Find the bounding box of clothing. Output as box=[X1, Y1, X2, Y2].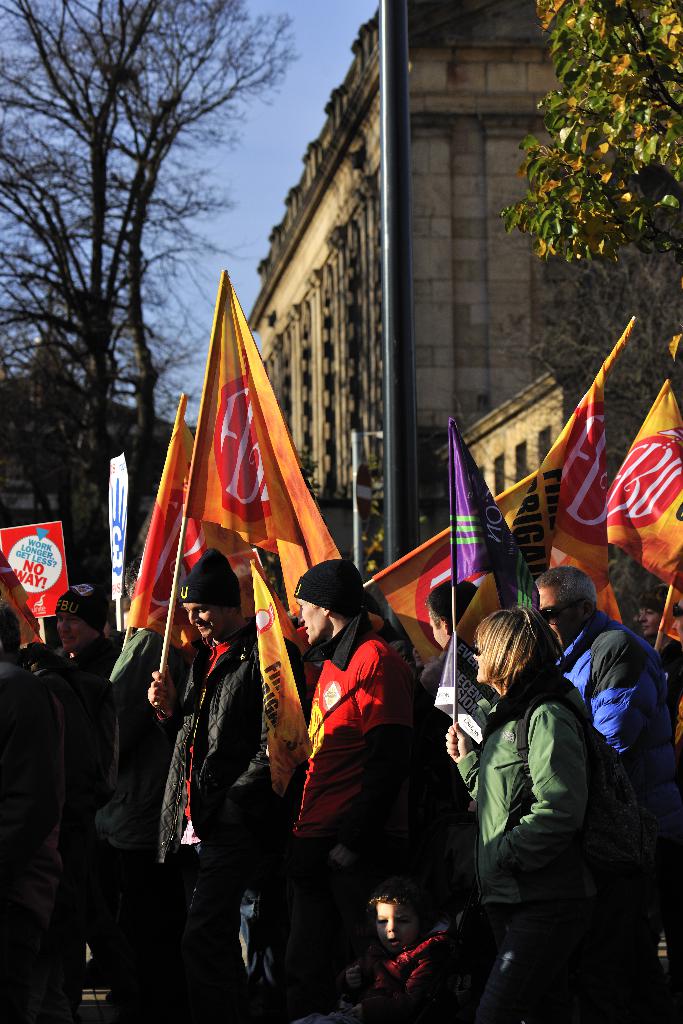
box=[184, 269, 349, 547].
